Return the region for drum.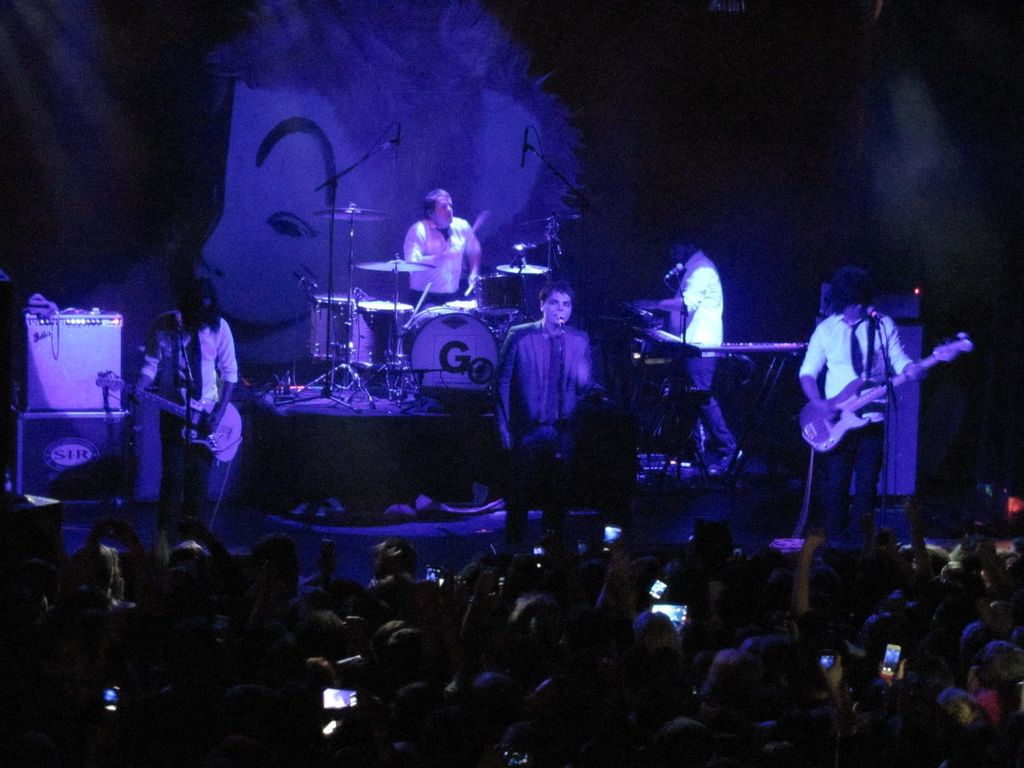
rect(396, 304, 499, 386).
